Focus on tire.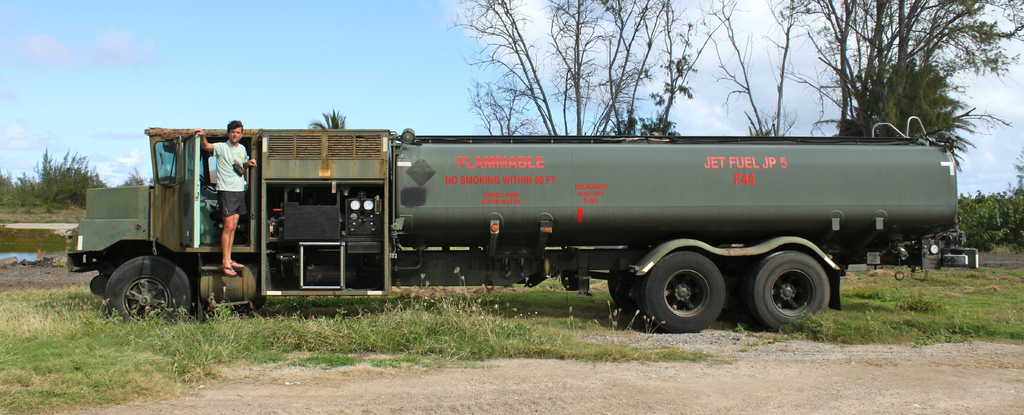
Focused at region(604, 266, 640, 307).
